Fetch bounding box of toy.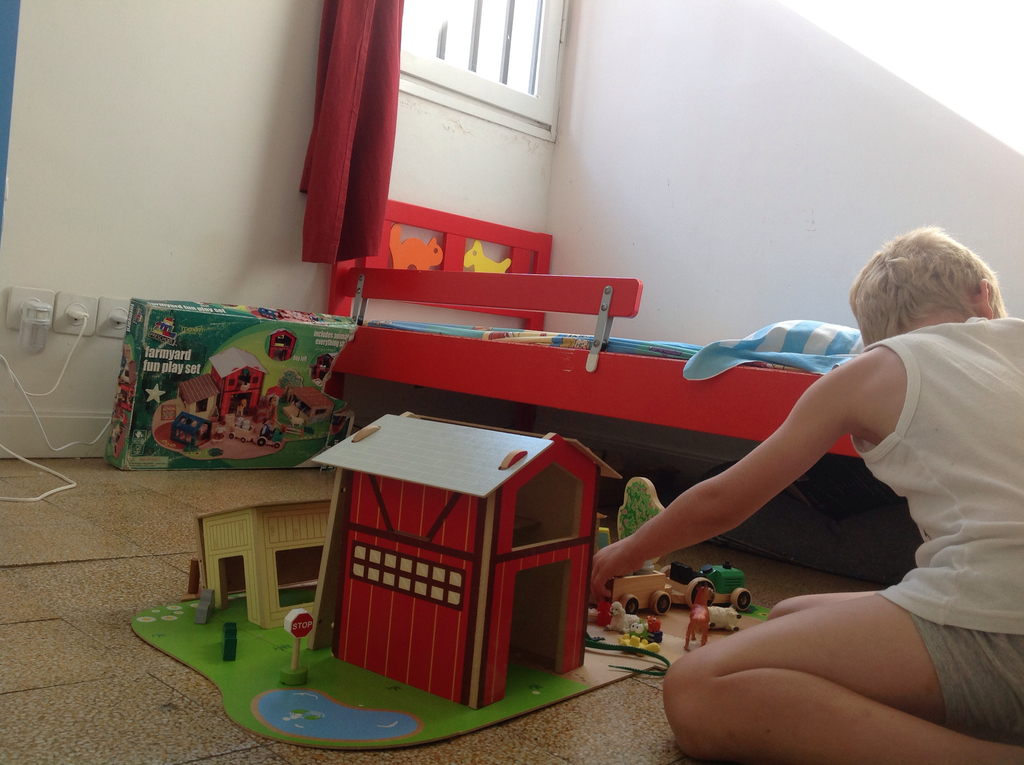
Bbox: <bbox>171, 411, 216, 445</bbox>.
